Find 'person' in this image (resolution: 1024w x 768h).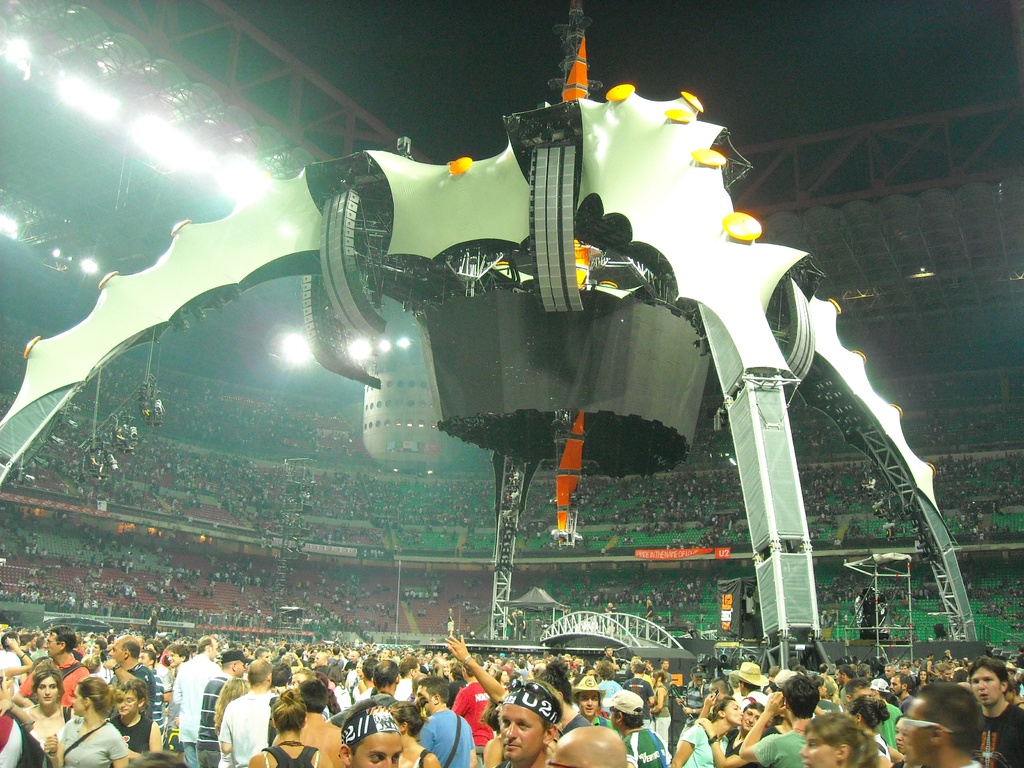
[x1=207, y1=675, x2=243, y2=767].
